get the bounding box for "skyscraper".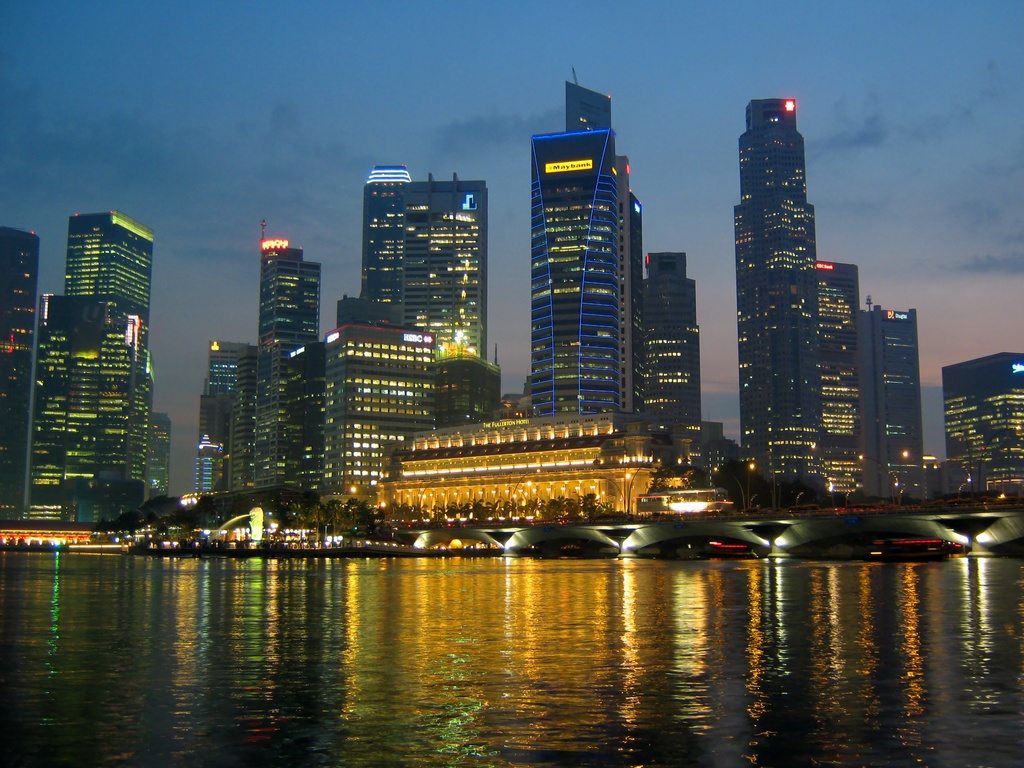
20:198:164:539.
